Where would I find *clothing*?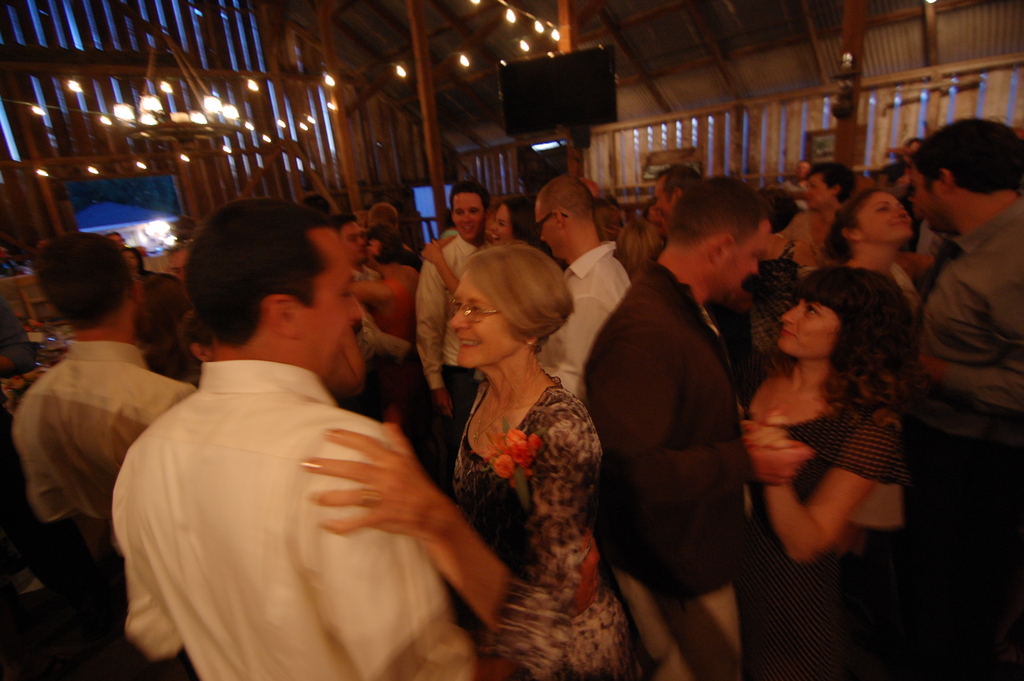
At box=[103, 320, 511, 670].
